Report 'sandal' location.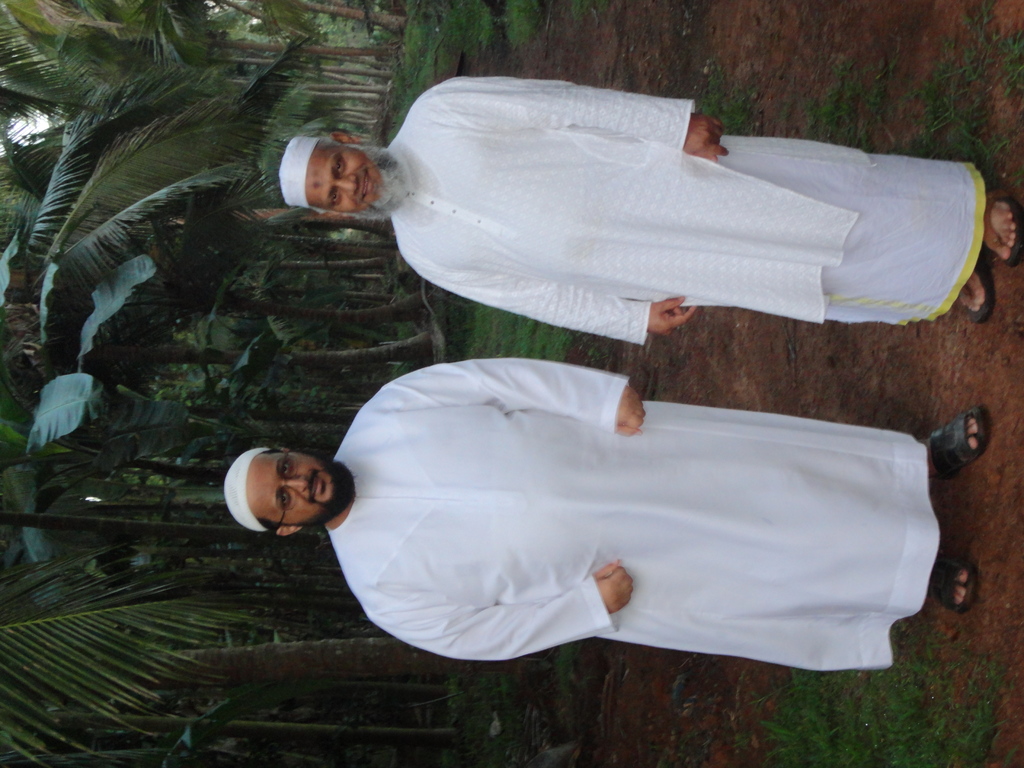
Report: <box>956,254,999,330</box>.
